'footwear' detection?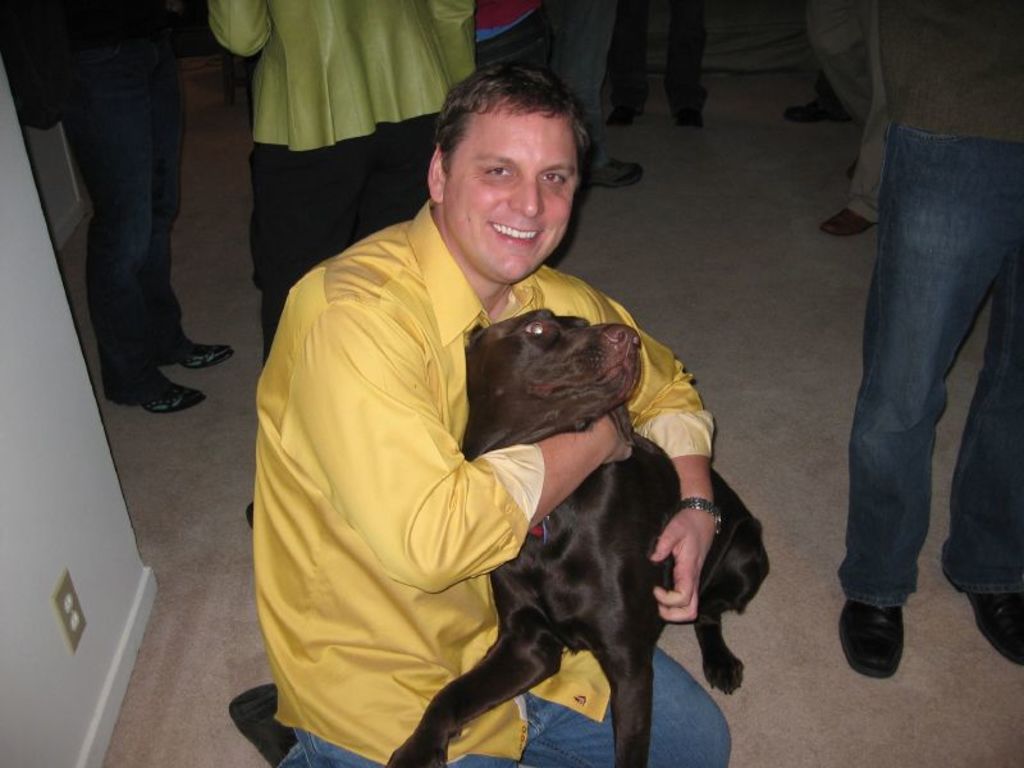
region(157, 343, 234, 364)
